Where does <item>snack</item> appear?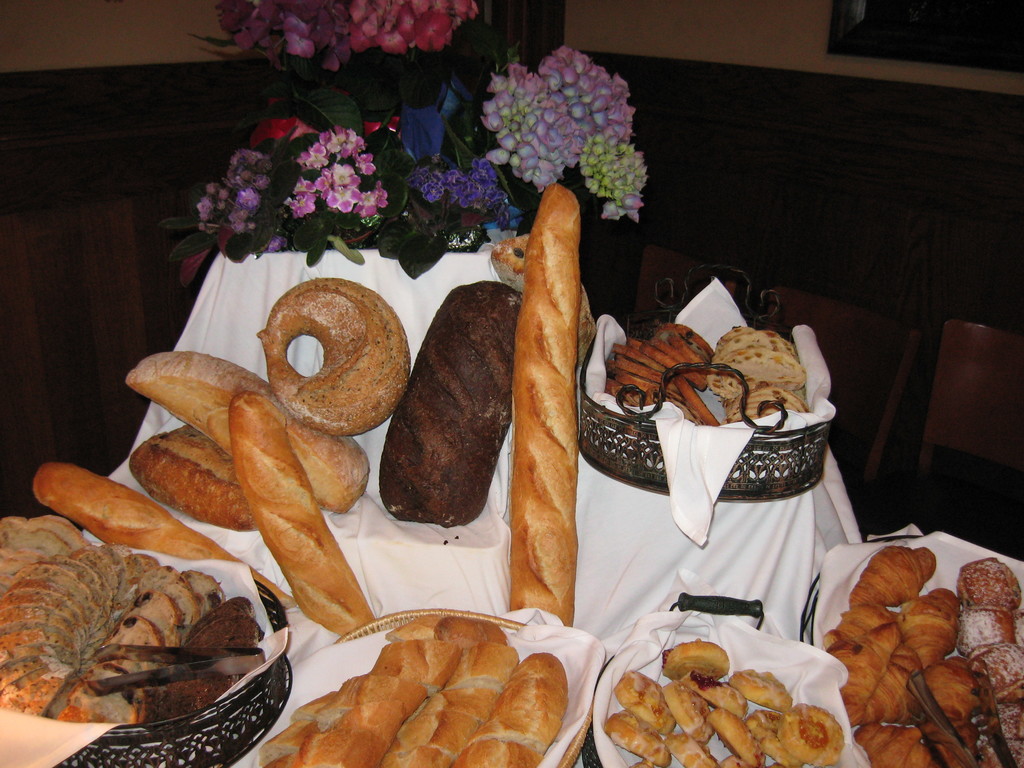
Appears at 129 424 260 530.
